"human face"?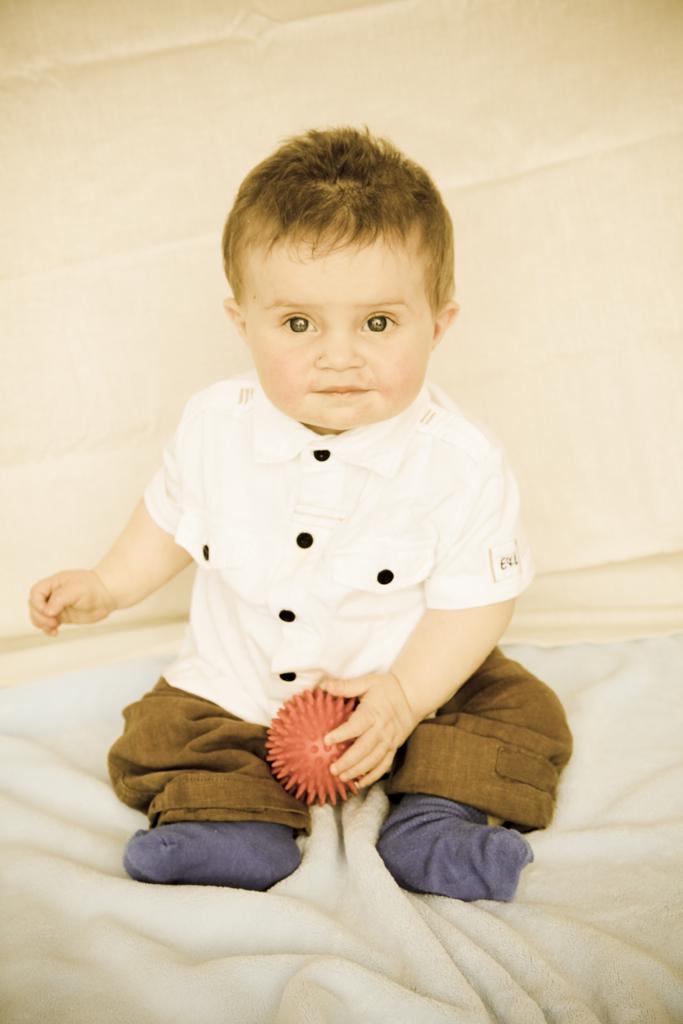
{"x1": 238, "y1": 231, "x2": 437, "y2": 431}
